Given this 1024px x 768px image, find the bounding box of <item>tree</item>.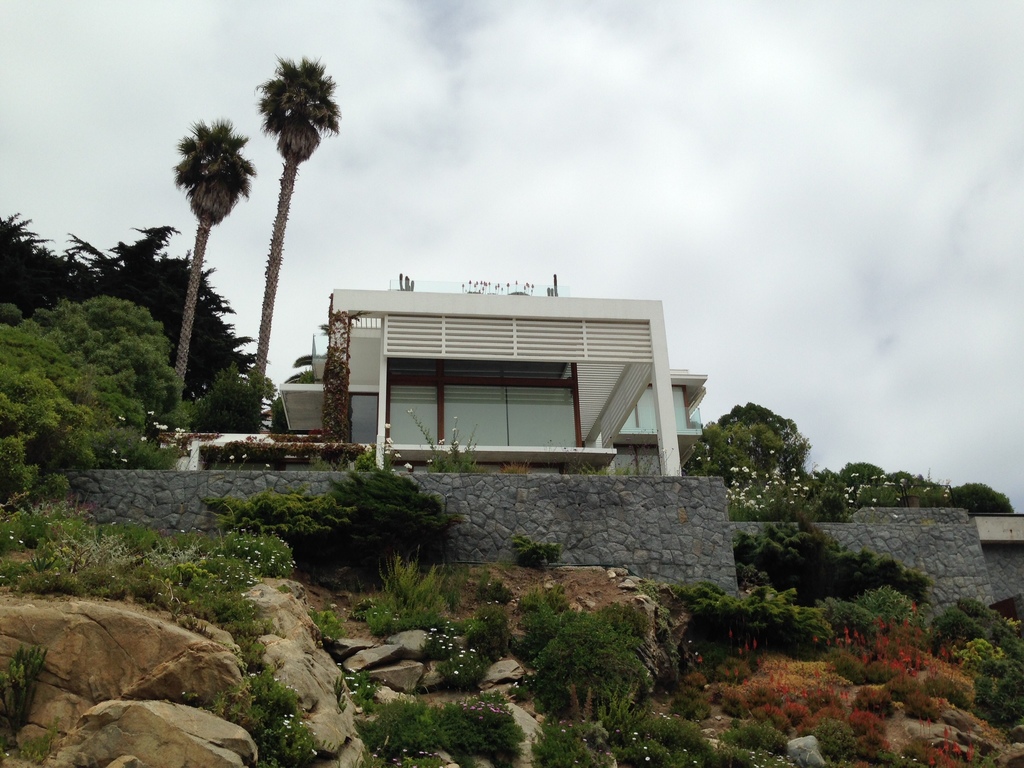
[175,117,255,424].
